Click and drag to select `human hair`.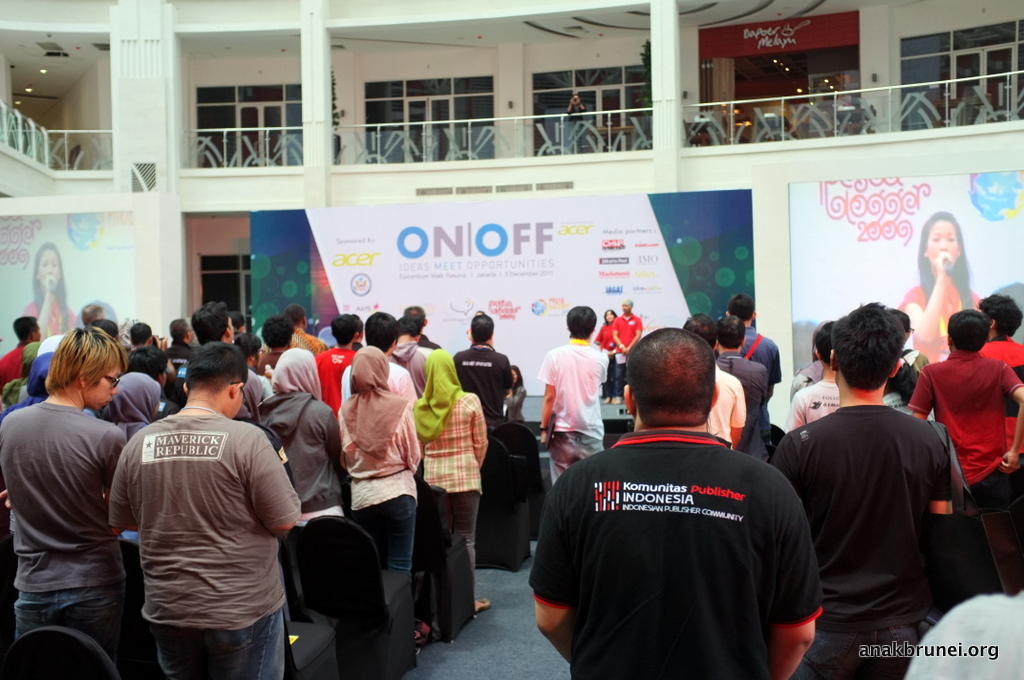
Selection: locate(728, 296, 757, 324).
